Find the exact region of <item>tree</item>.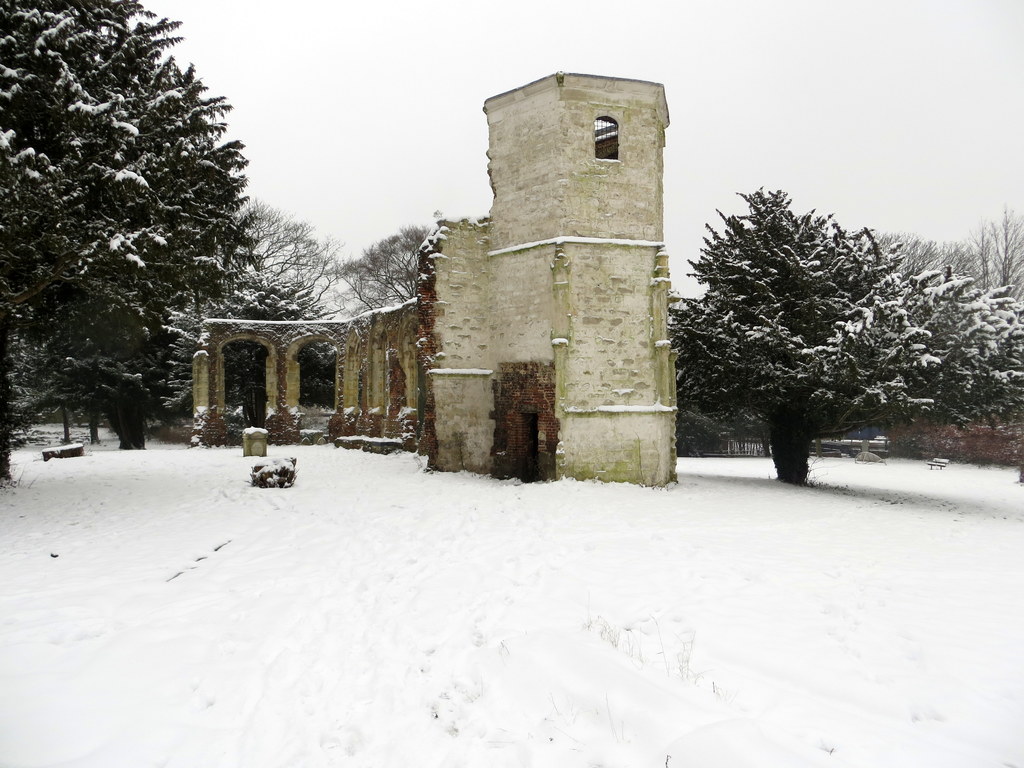
Exact region: 14:0:275:460.
